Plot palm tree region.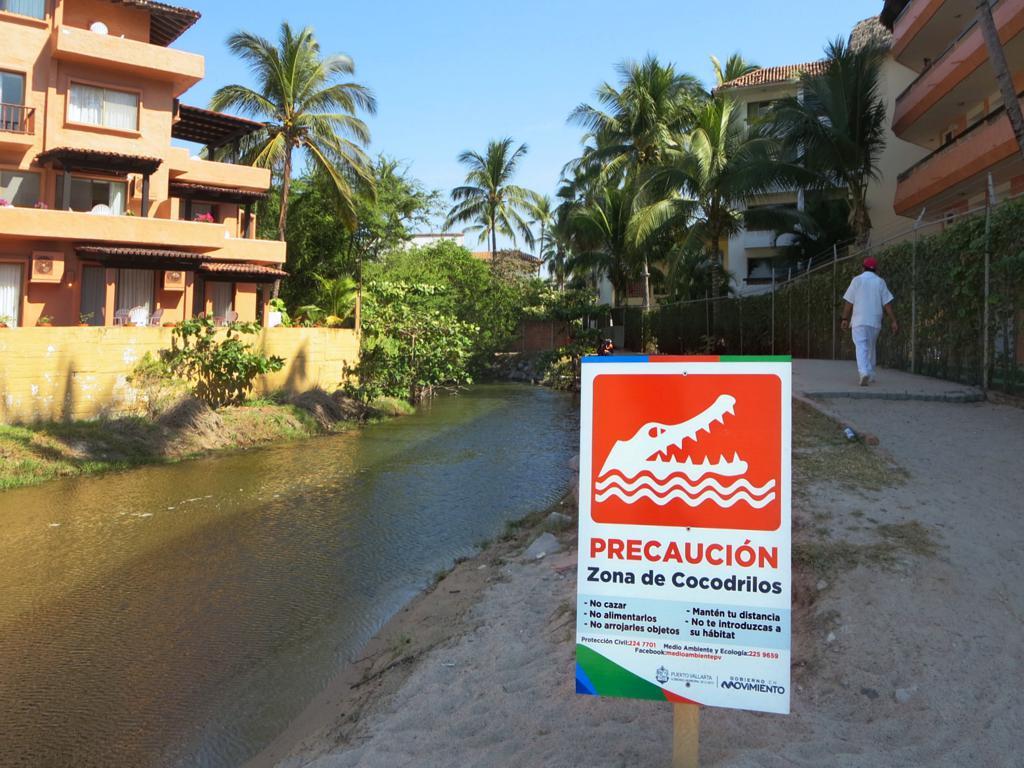
Plotted at <region>582, 65, 676, 294</region>.
